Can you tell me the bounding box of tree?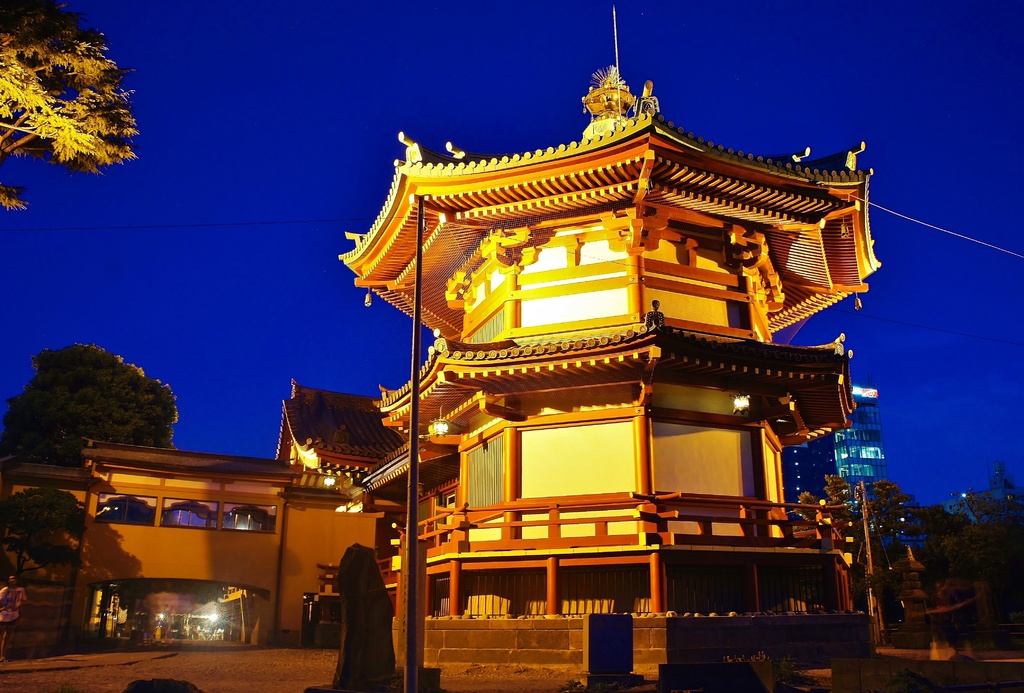
crop(921, 477, 1023, 592).
